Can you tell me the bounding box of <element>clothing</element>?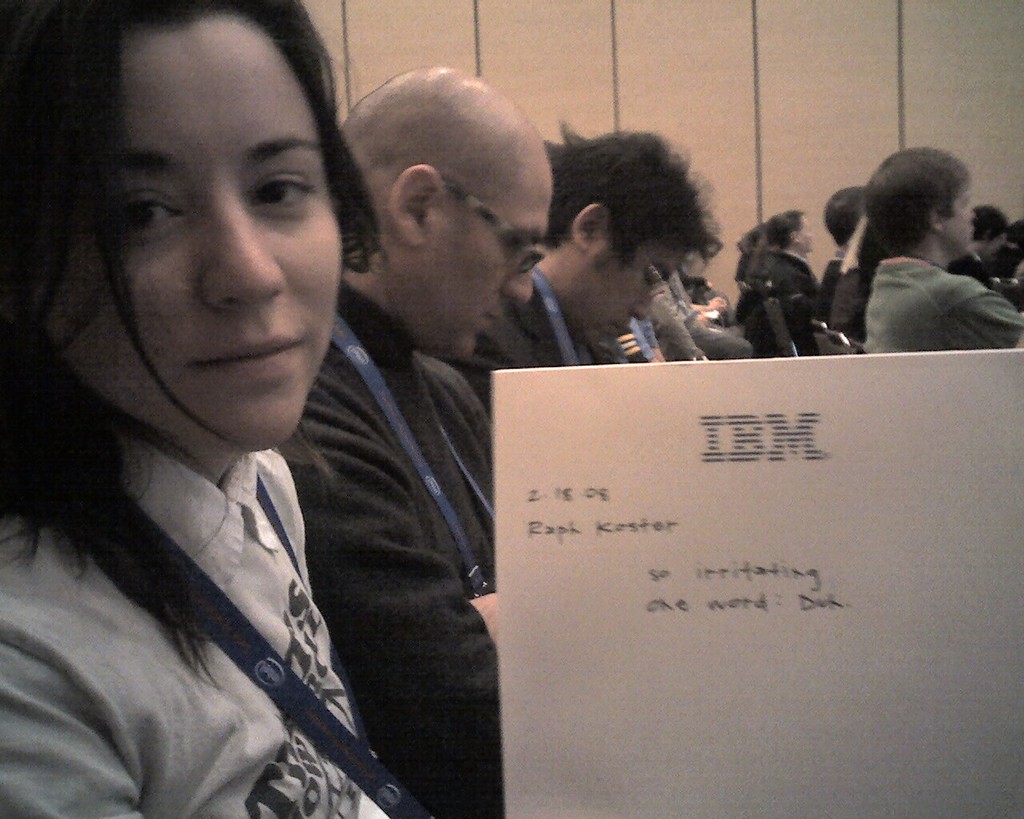
[271,282,506,817].
